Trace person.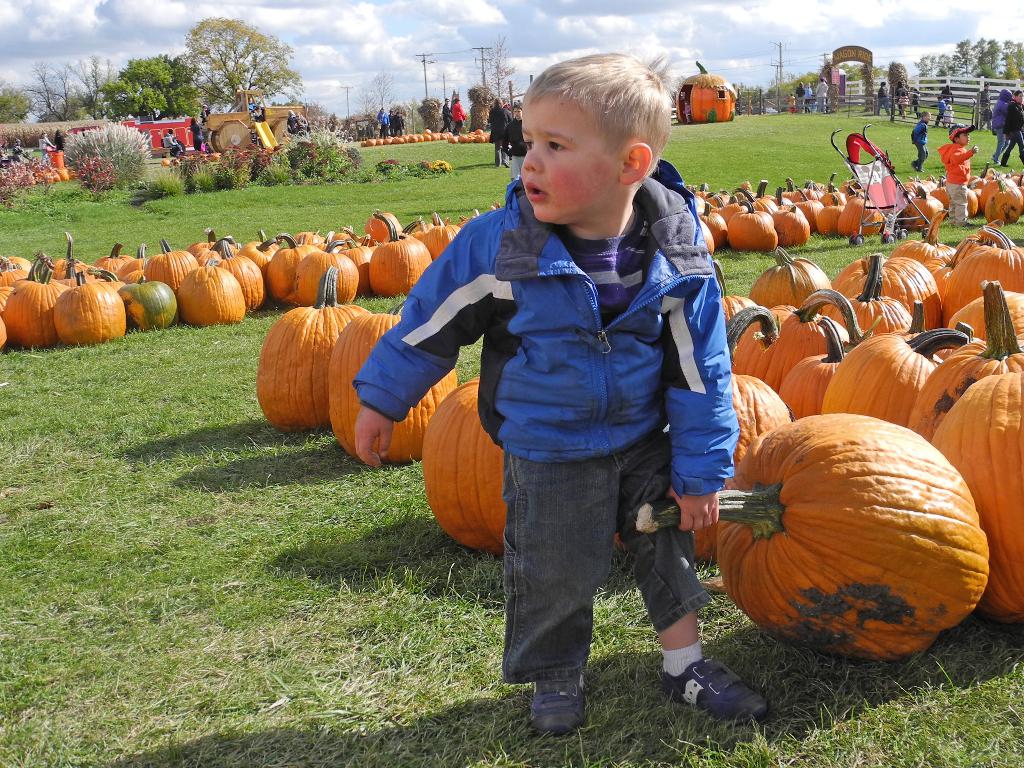
Traced to pyautogui.locateOnScreen(187, 113, 211, 155).
